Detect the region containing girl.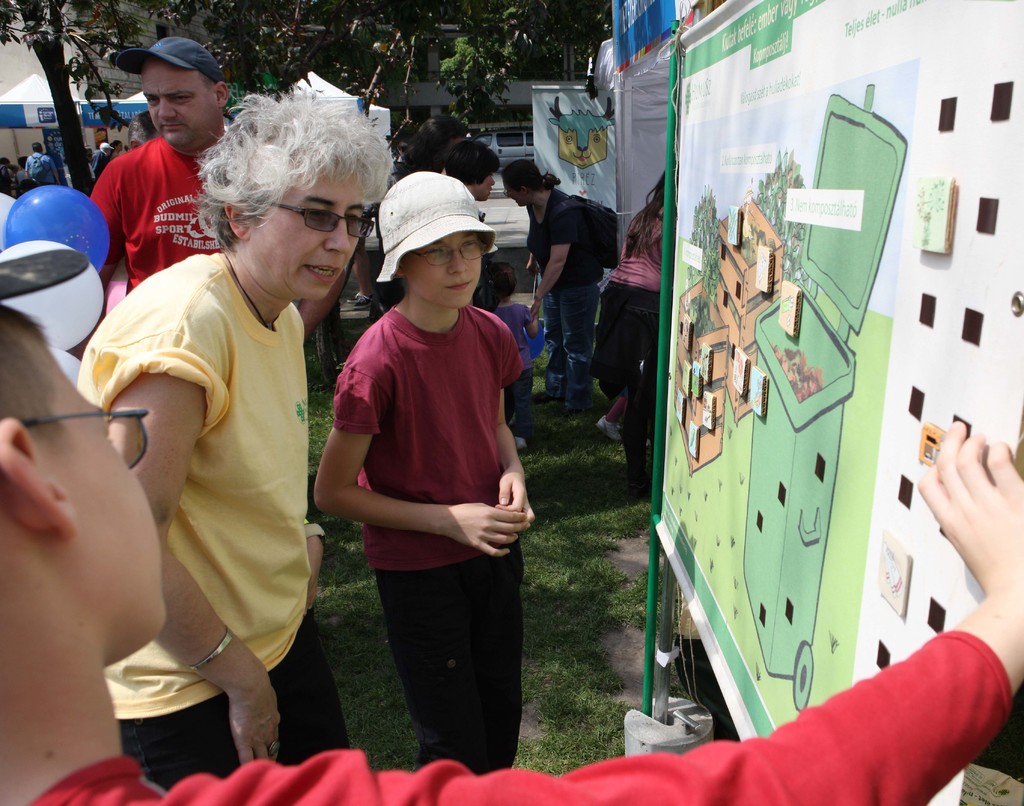
311 166 545 795.
